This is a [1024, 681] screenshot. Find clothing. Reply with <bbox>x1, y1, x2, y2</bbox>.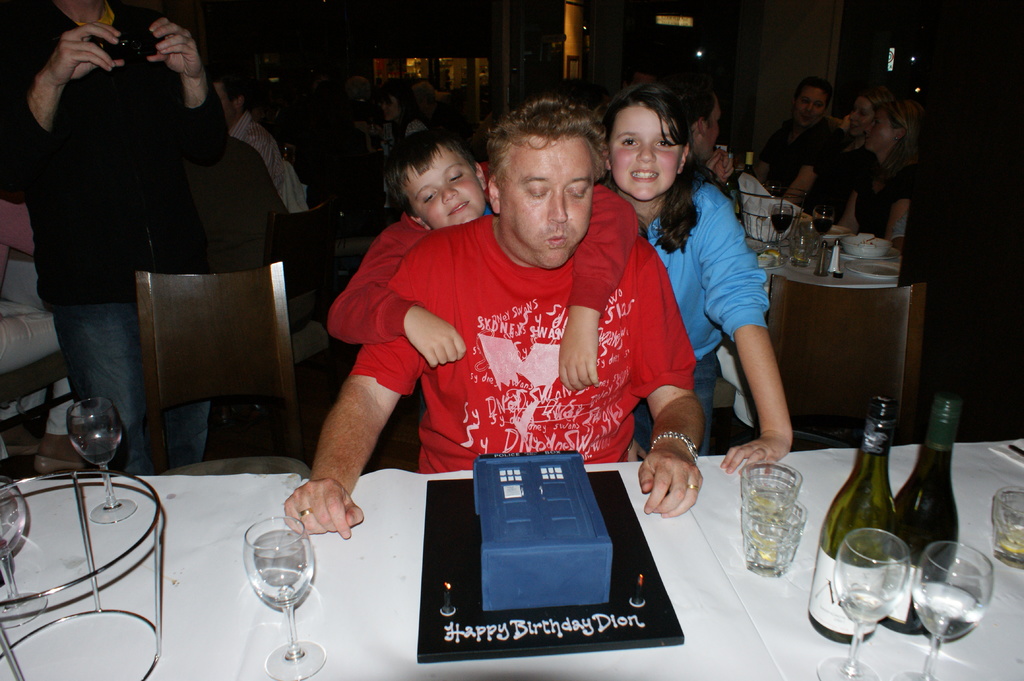
<bbox>0, 0, 223, 470</bbox>.
